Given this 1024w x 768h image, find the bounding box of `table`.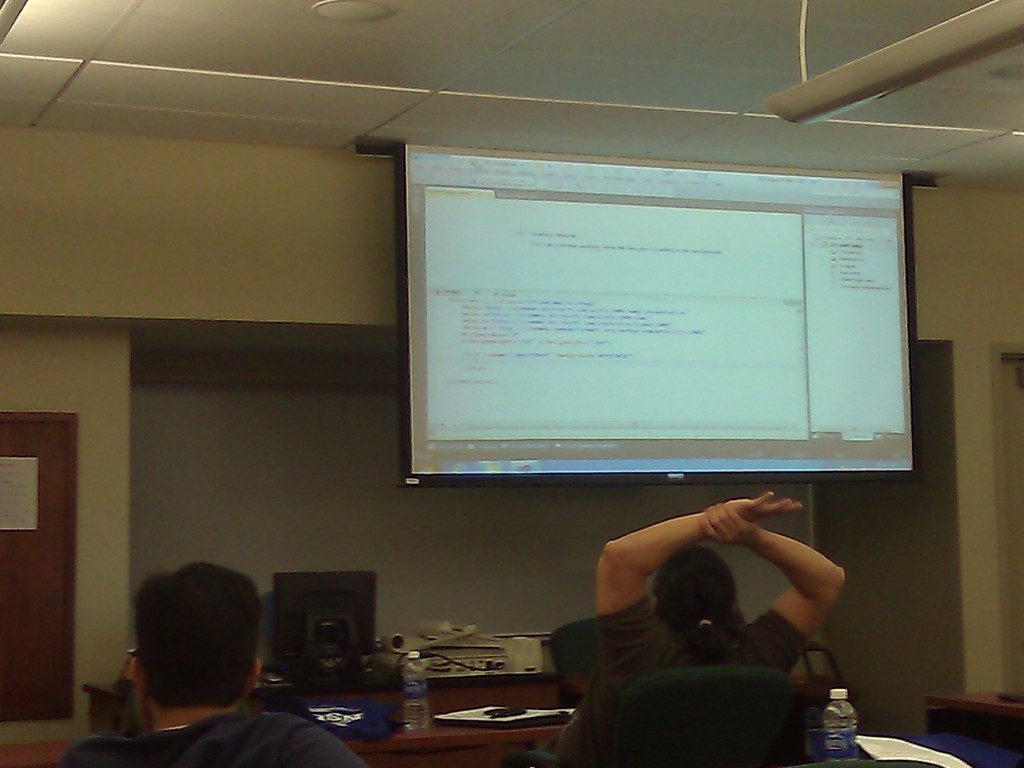
<bbox>2, 702, 564, 767</bbox>.
